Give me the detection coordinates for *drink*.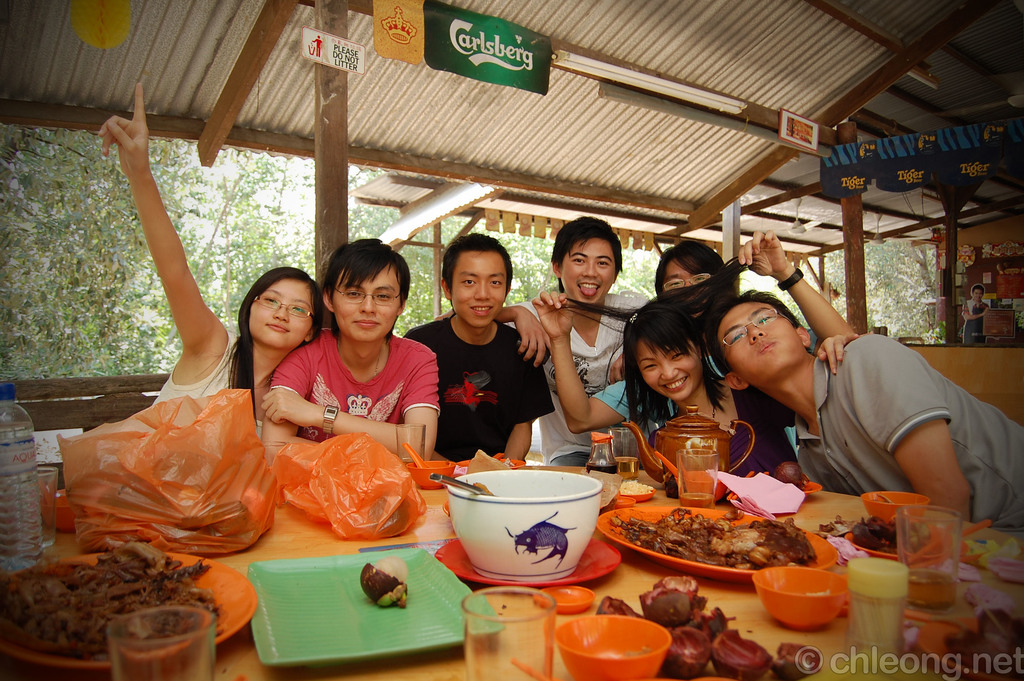
locate(614, 429, 640, 476).
